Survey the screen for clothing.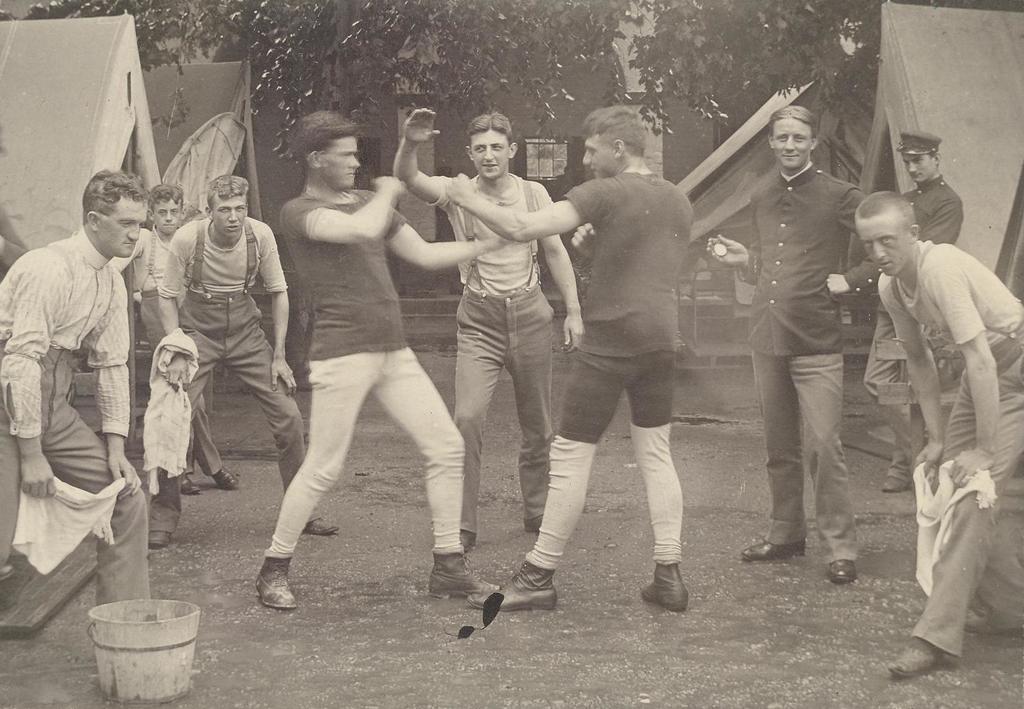
Survey found: [875,238,1023,656].
